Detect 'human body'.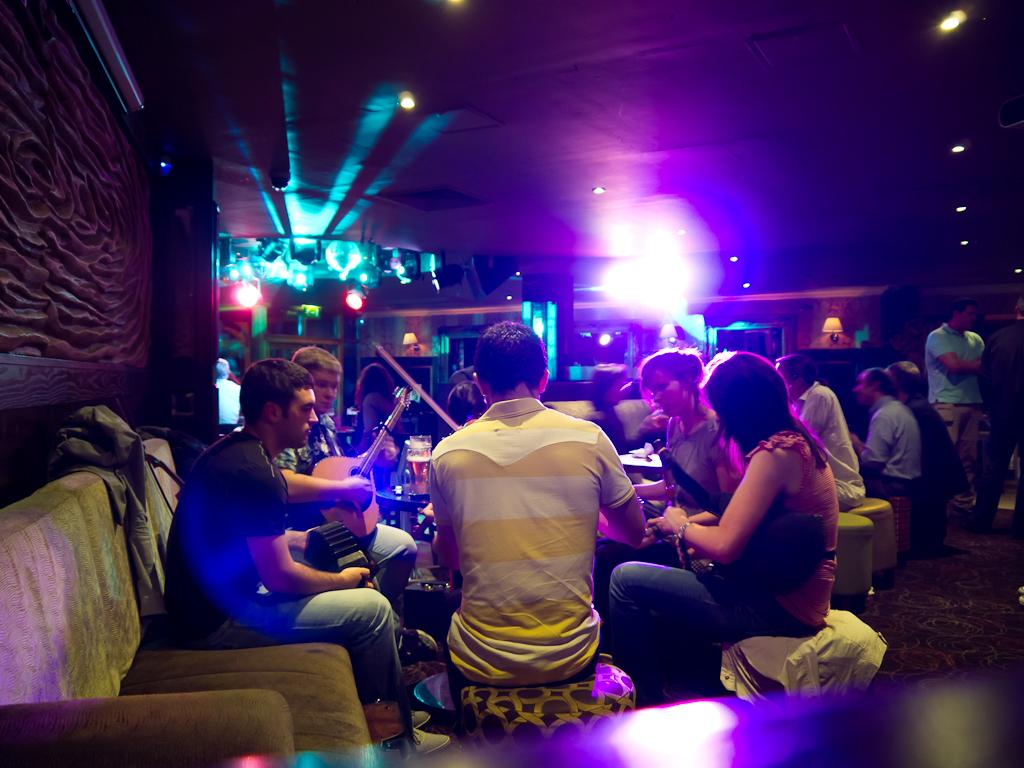
Detected at crop(269, 341, 439, 660).
